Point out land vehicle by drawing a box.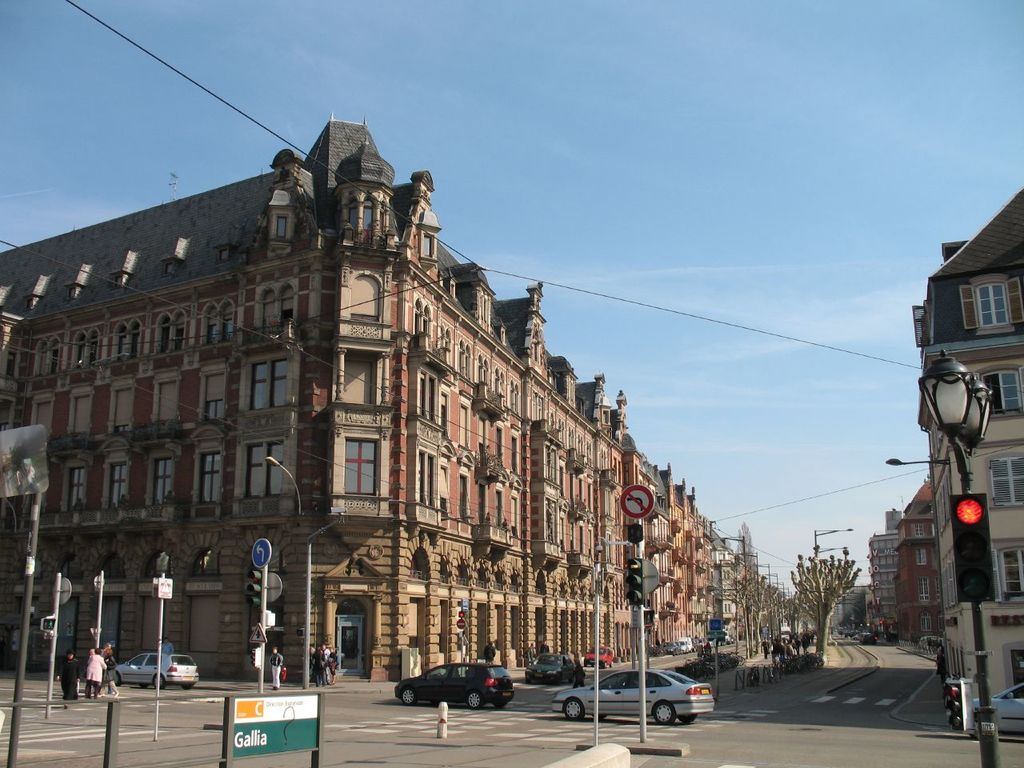
l=526, t=652, r=570, b=684.
